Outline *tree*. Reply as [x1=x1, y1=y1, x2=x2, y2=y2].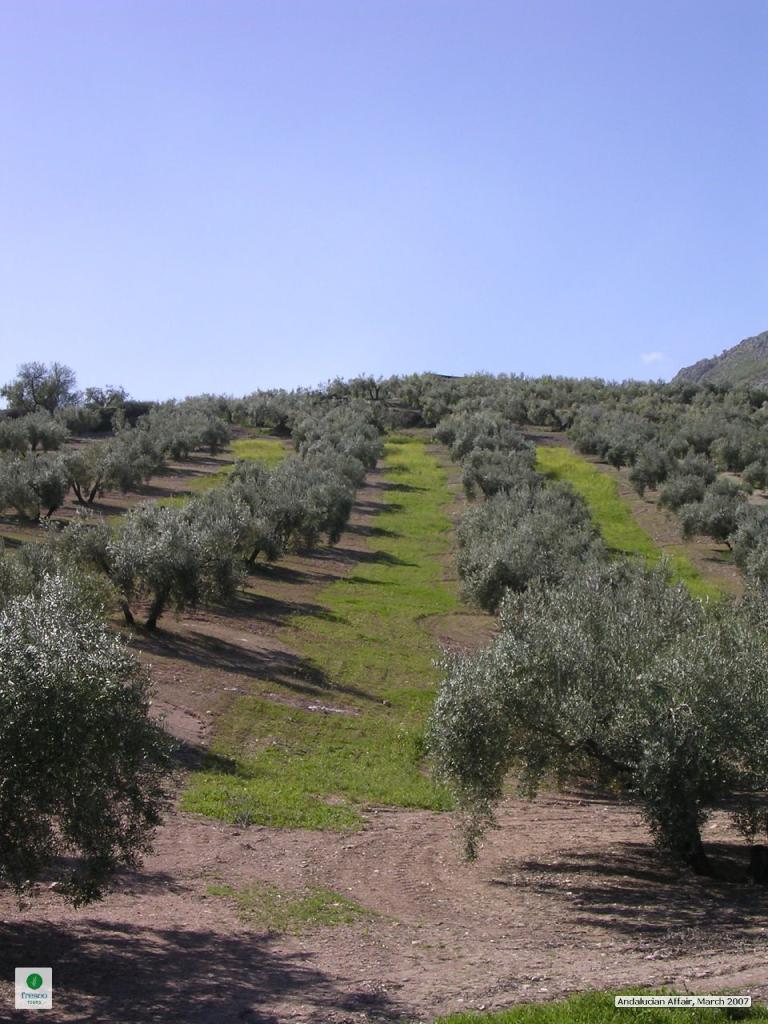
[x1=511, y1=484, x2=626, y2=635].
